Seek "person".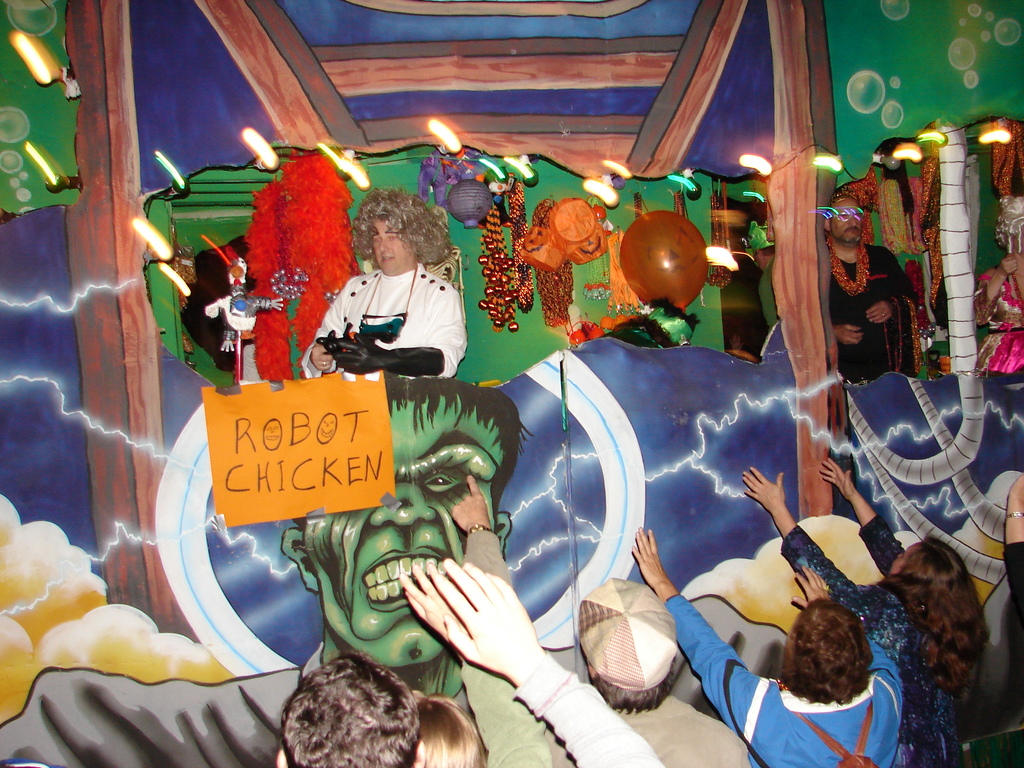
{"x1": 0, "y1": 373, "x2": 794, "y2": 767}.
